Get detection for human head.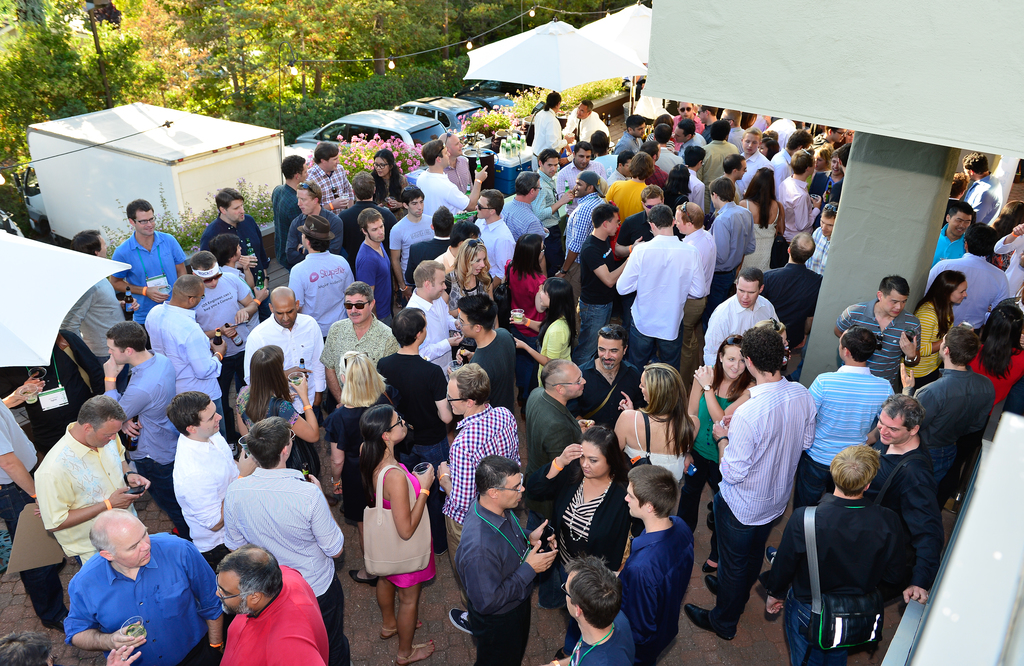
Detection: detection(451, 221, 483, 255).
